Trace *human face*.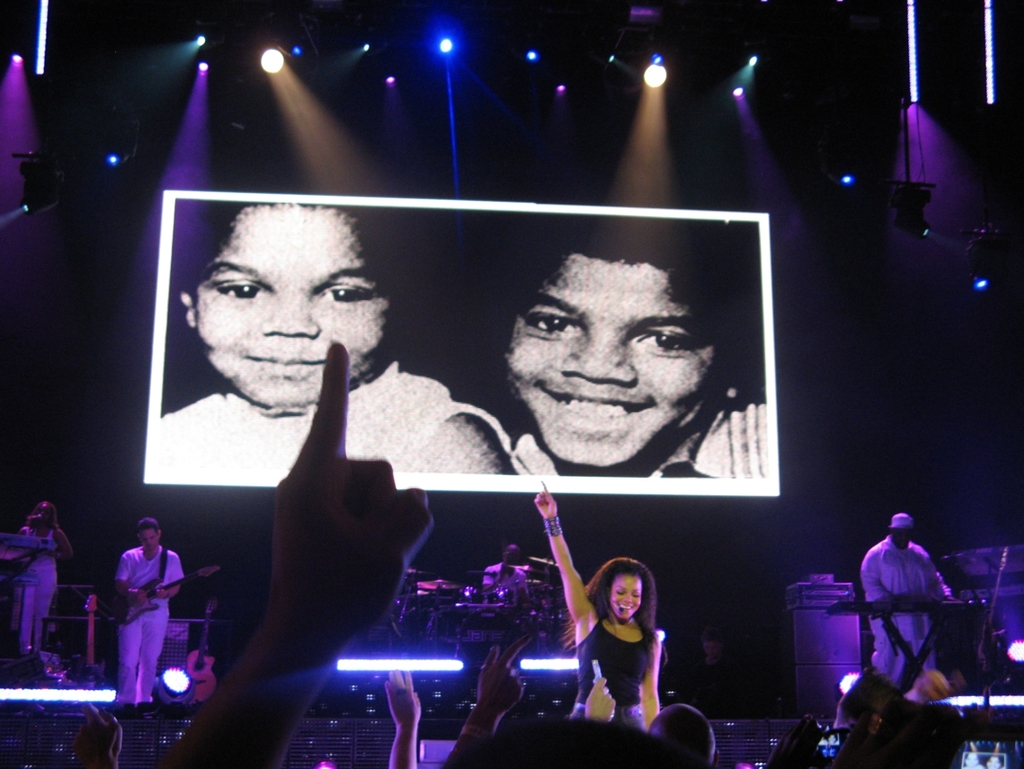
Traced to bbox(506, 258, 707, 461).
